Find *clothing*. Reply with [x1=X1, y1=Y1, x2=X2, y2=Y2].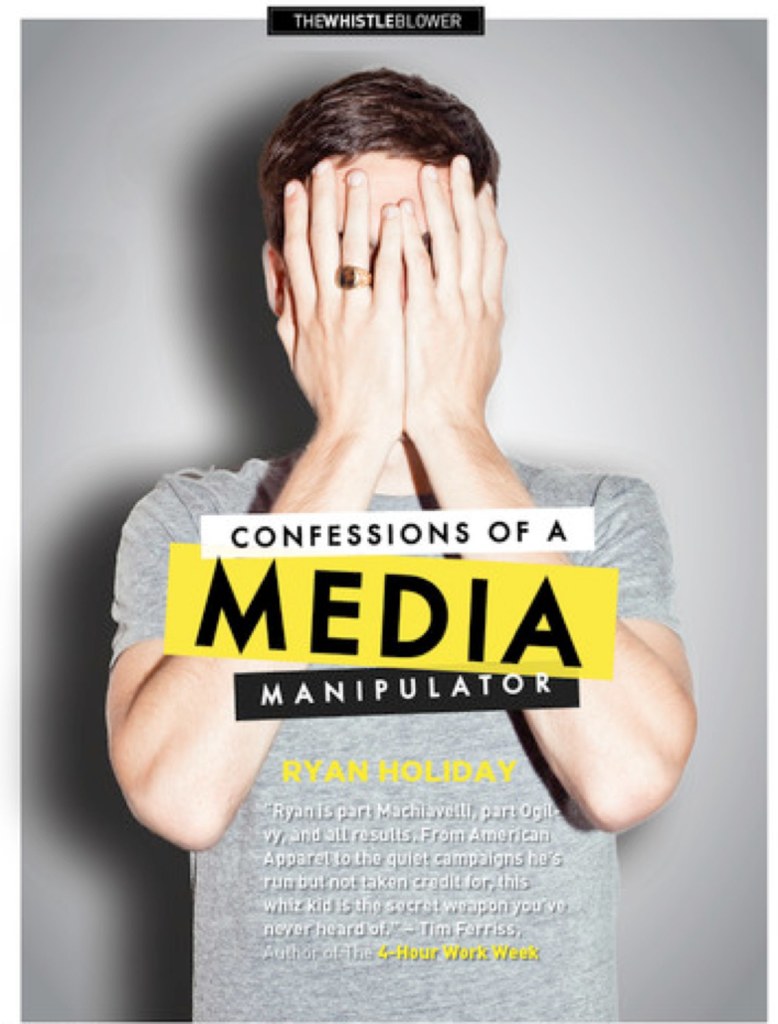
[x1=105, y1=440, x2=677, y2=1017].
